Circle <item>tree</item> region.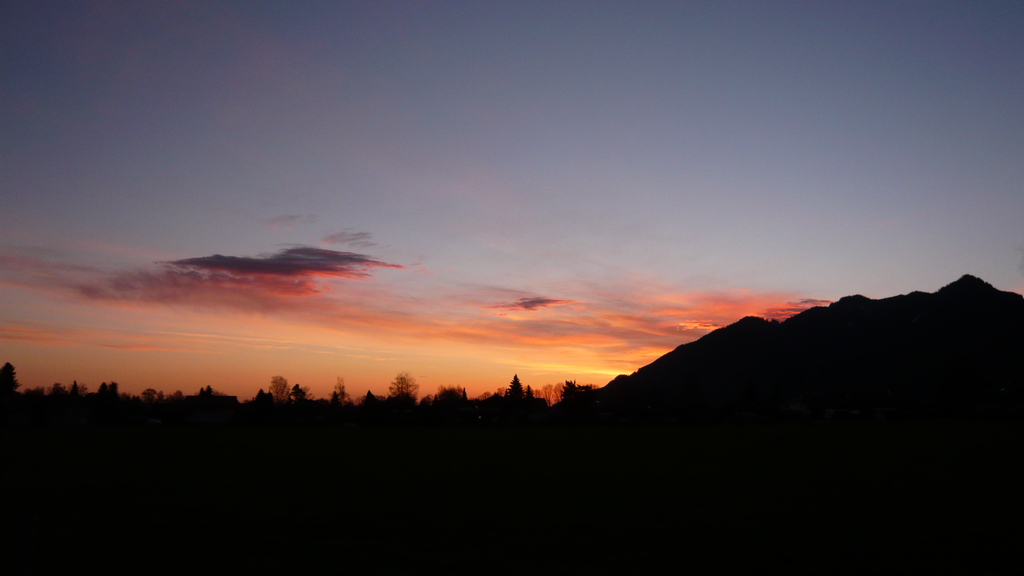
Region: 267,372,297,406.
